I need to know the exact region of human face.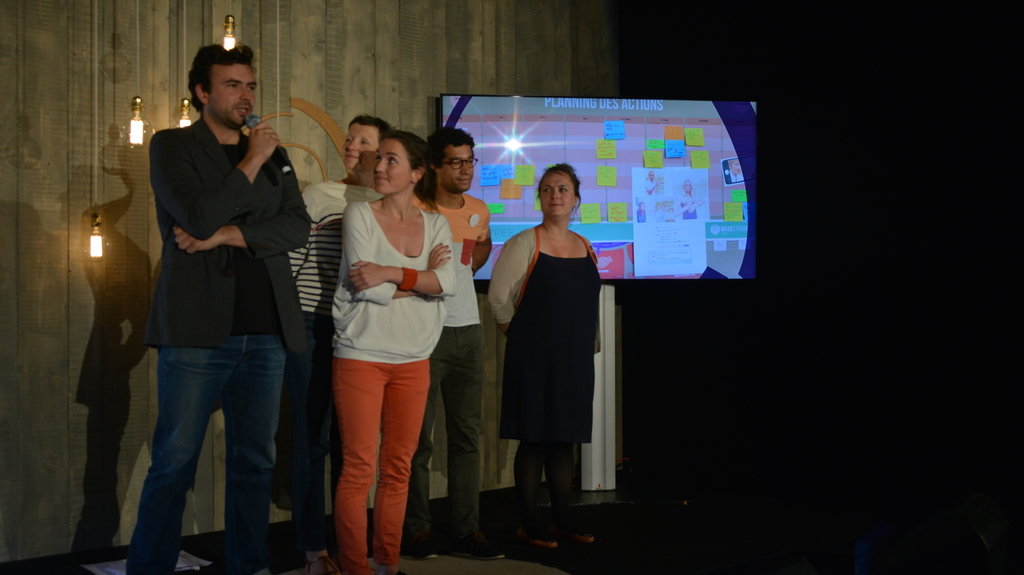
Region: 650:171:653:182.
